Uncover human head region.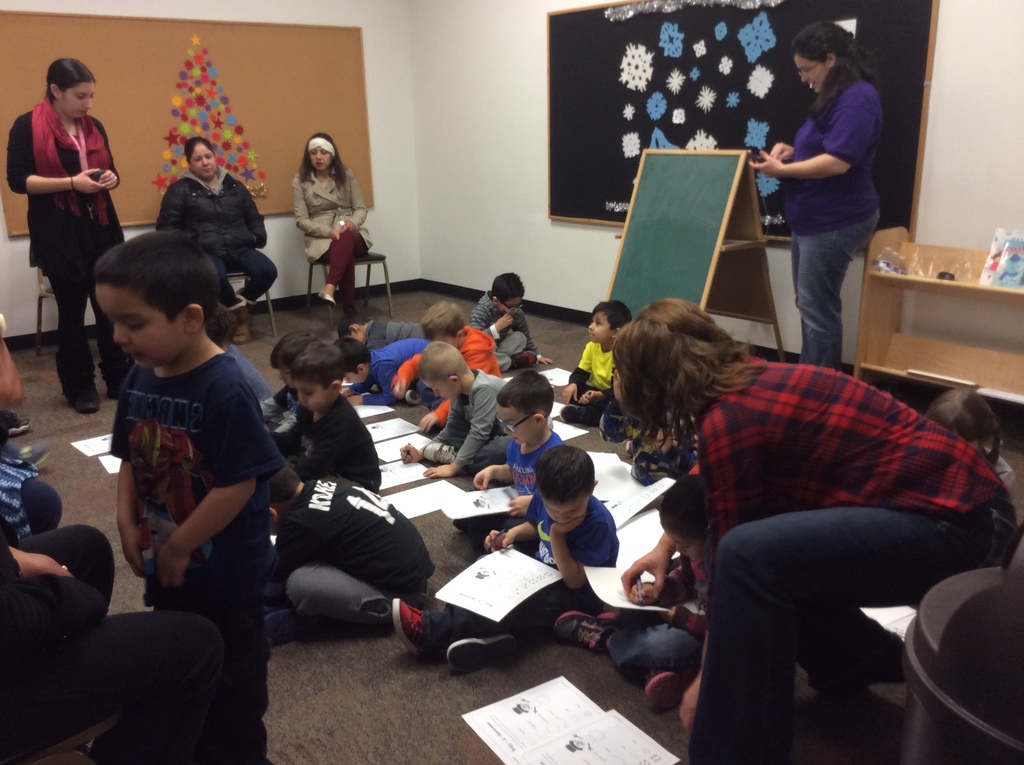
Uncovered: 417/341/464/398.
